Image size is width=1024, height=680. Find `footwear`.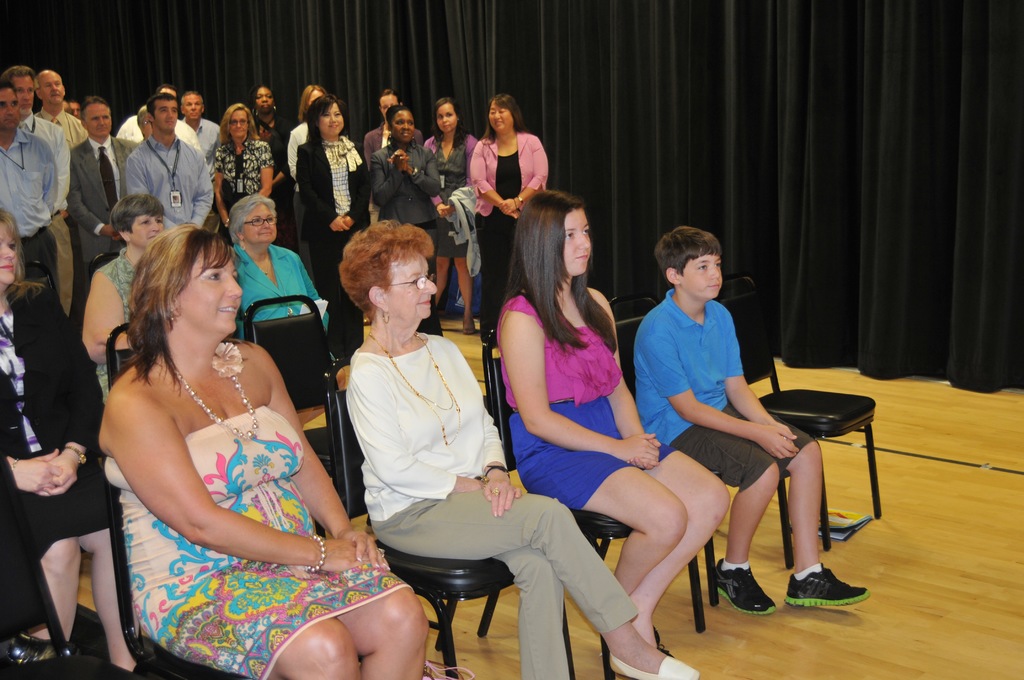
bbox(607, 653, 698, 679).
